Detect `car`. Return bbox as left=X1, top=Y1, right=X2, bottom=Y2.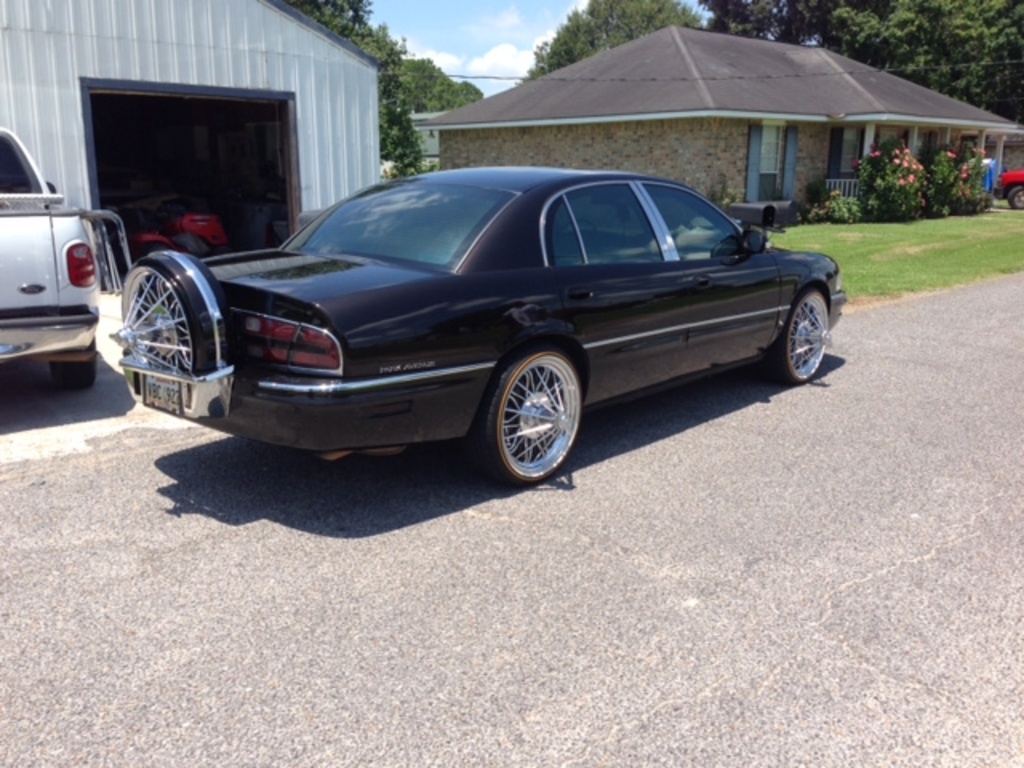
left=107, top=168, right=846, bottom=494.
